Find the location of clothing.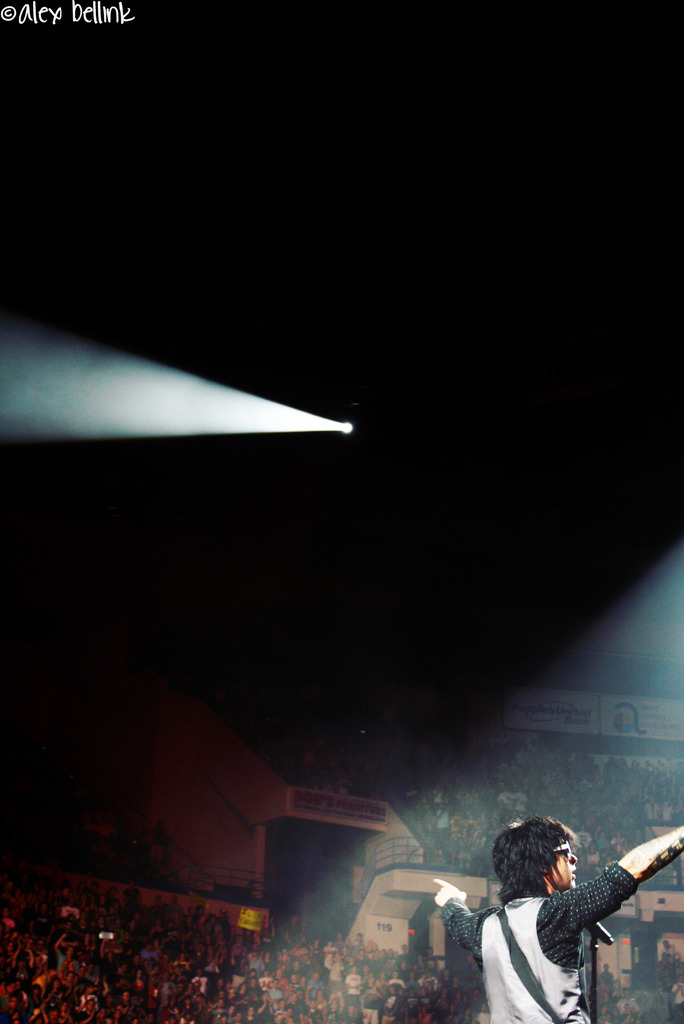
Location: BBox(451, 869, 658, 1018).
